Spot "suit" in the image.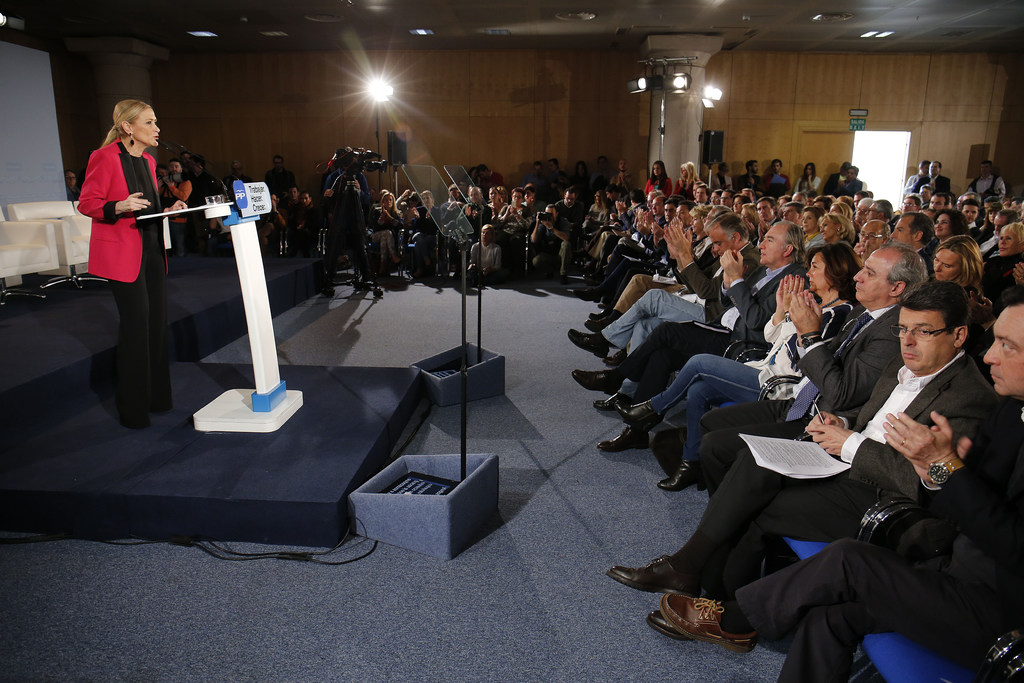
"suit" found at box=[615, 265, 813, 401].
